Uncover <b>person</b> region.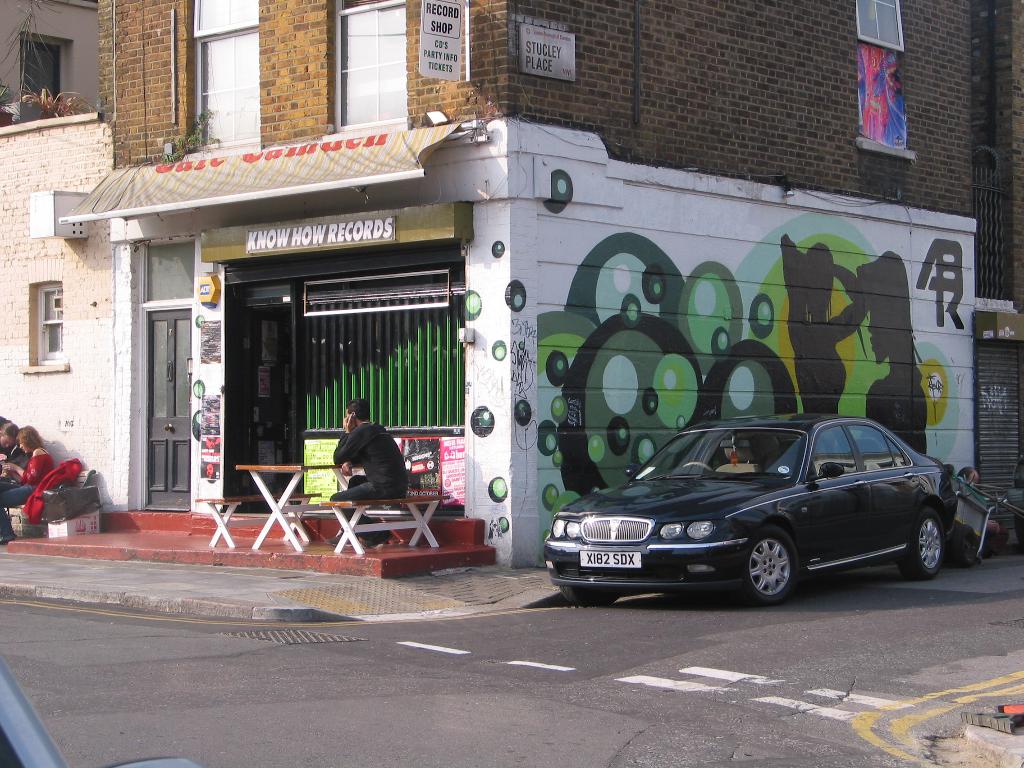
Uncovered: locate(858, 246, 940, 461).
